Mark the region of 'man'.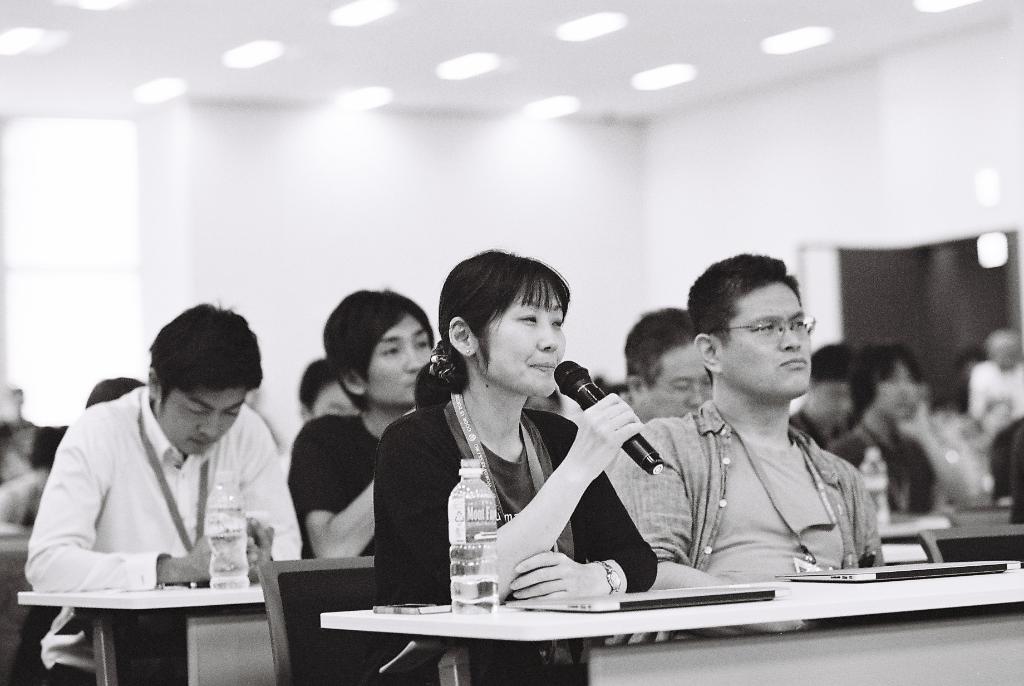
Region: <box>26,300,301,685</box>.
